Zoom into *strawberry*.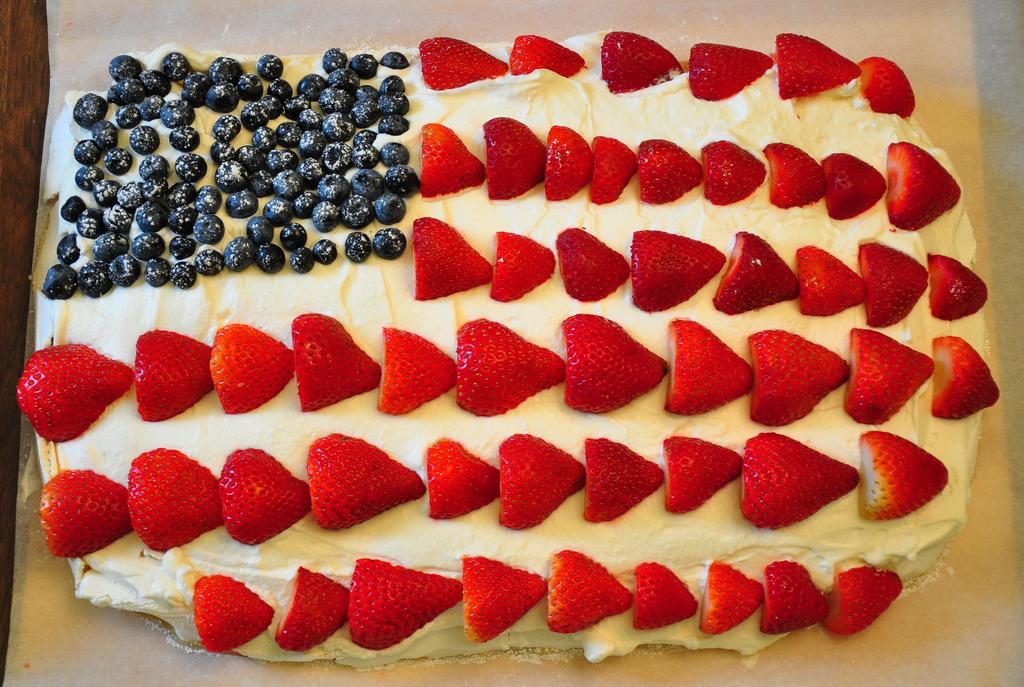
Zoom target: [x1=750, y1=328, x2=851, y2=419].
